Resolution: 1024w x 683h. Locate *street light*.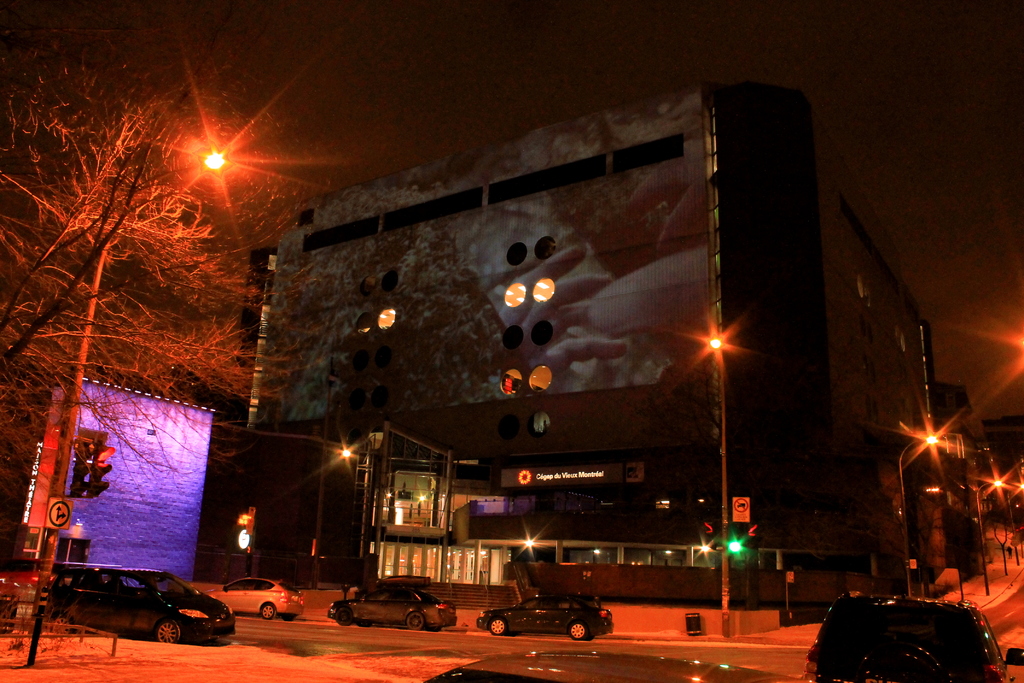
<box>975,473,1004,604</box>.
